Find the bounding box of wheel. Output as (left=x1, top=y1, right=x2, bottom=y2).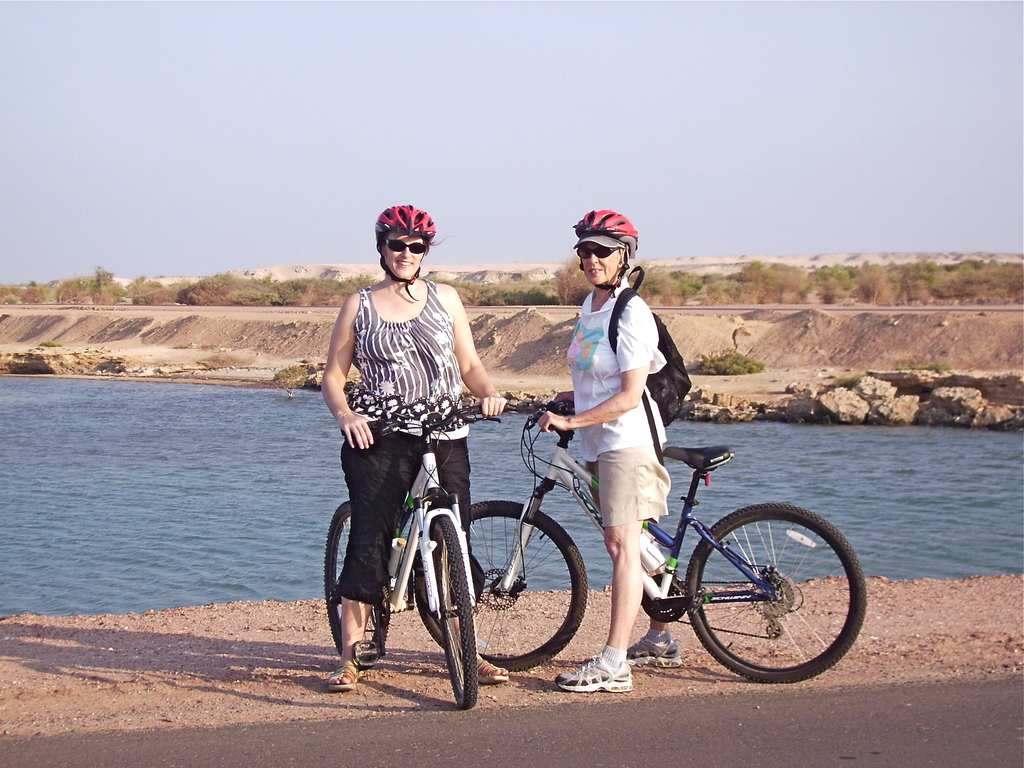
(left=682, top=502, right=852, bottom=680).
